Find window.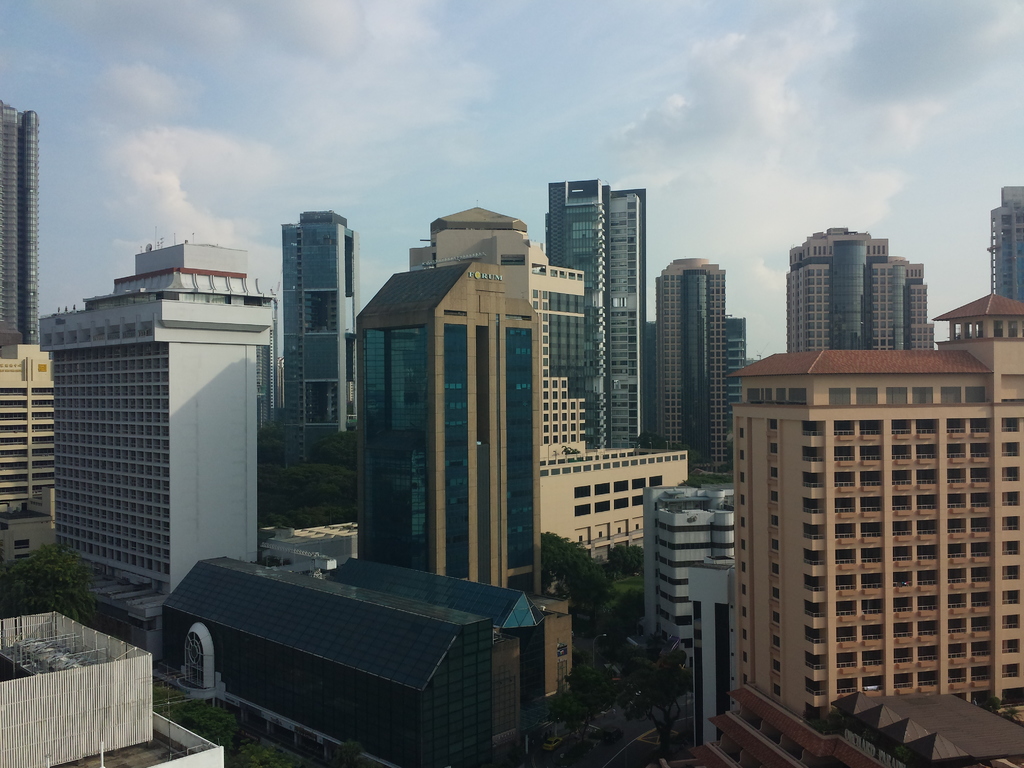
[left=746, top=389, right=805, bottom=403].
